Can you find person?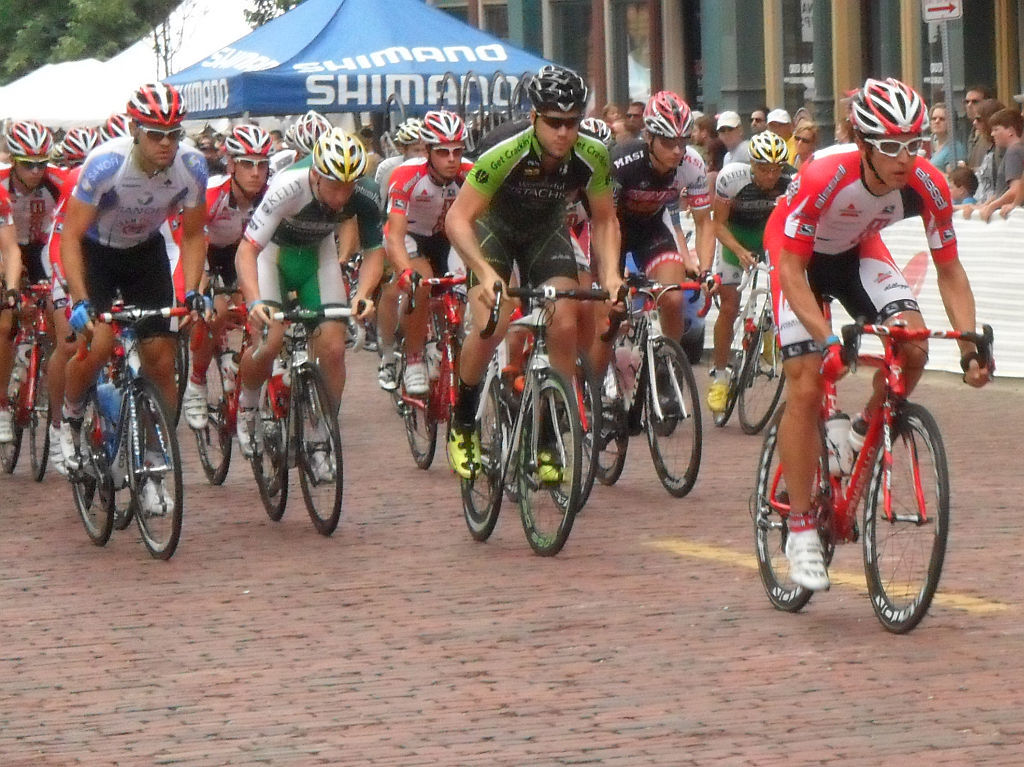
Yes, bounding box: <region>613, 88, 715, 419</region>.
